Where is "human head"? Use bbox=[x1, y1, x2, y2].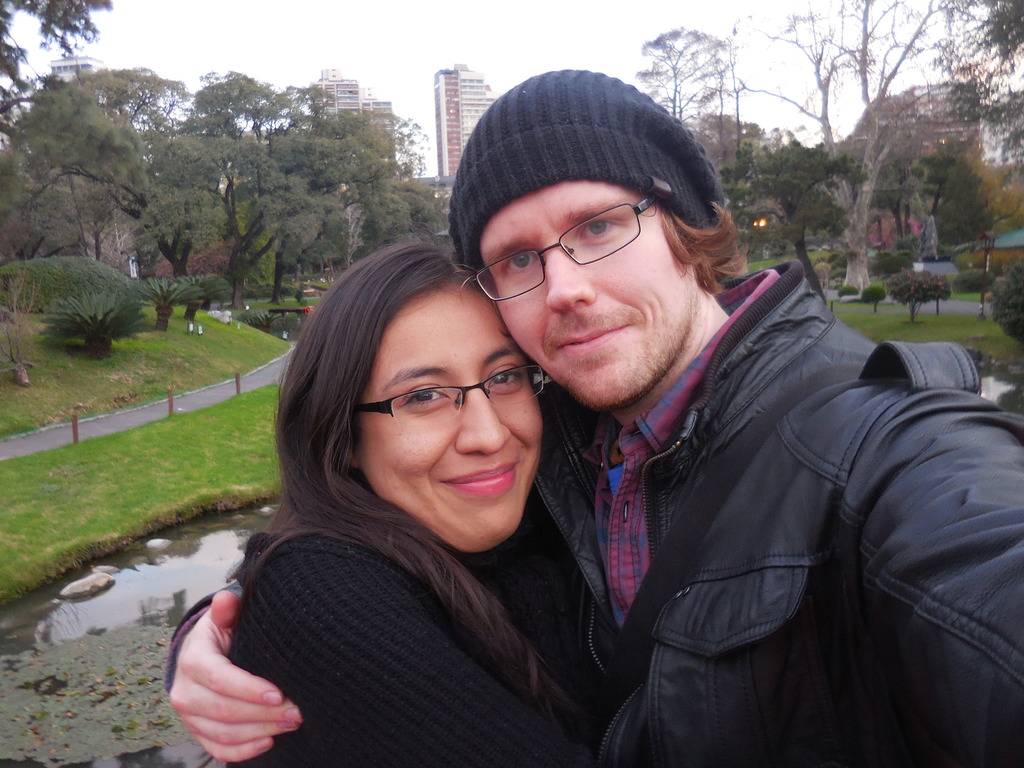
bbox=[435, 79, 748, 385].
